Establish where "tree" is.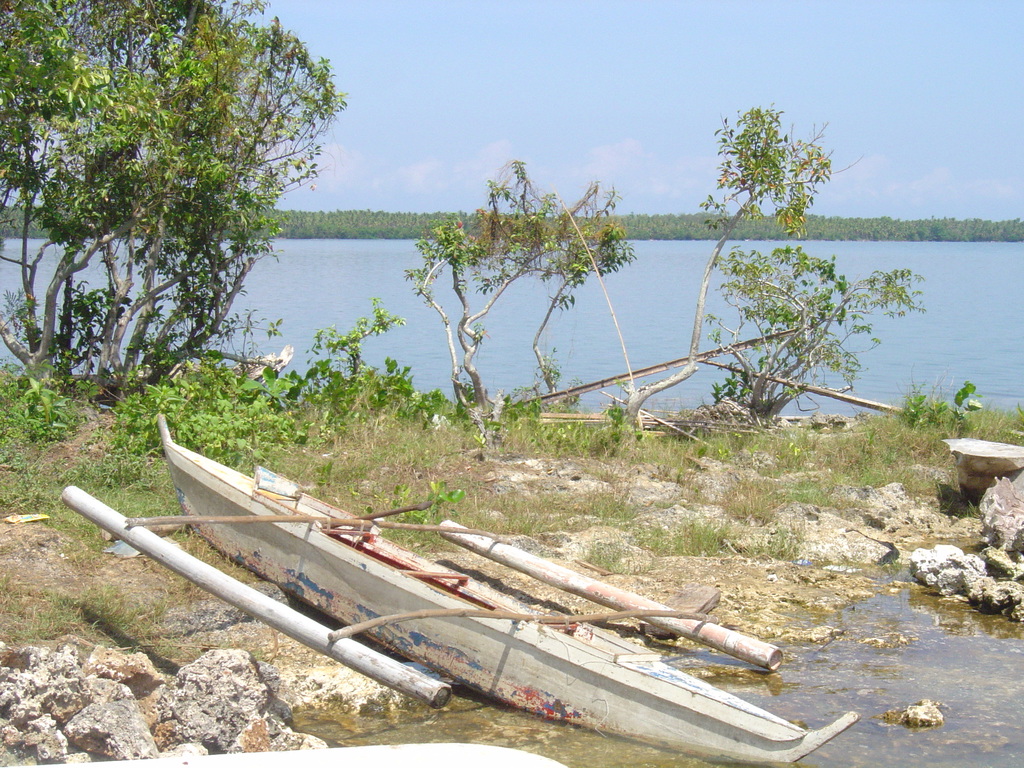
Established at {"left": 47, "top": 21, "right": 332, "bottom": 442}.
